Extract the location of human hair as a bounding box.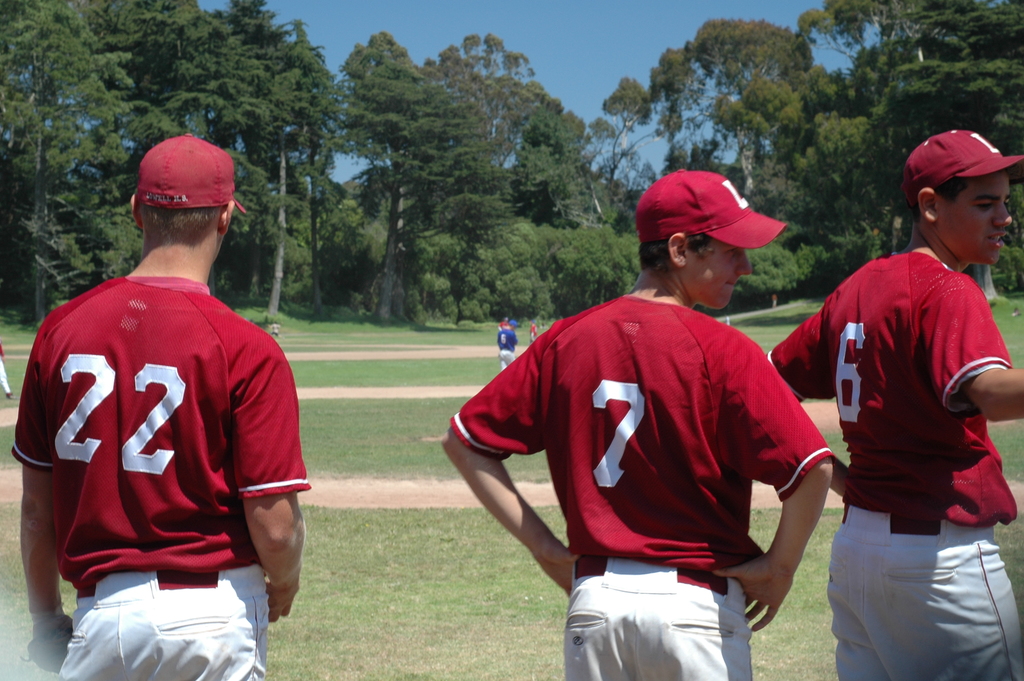
BBox(138, 201, 218, 239).
